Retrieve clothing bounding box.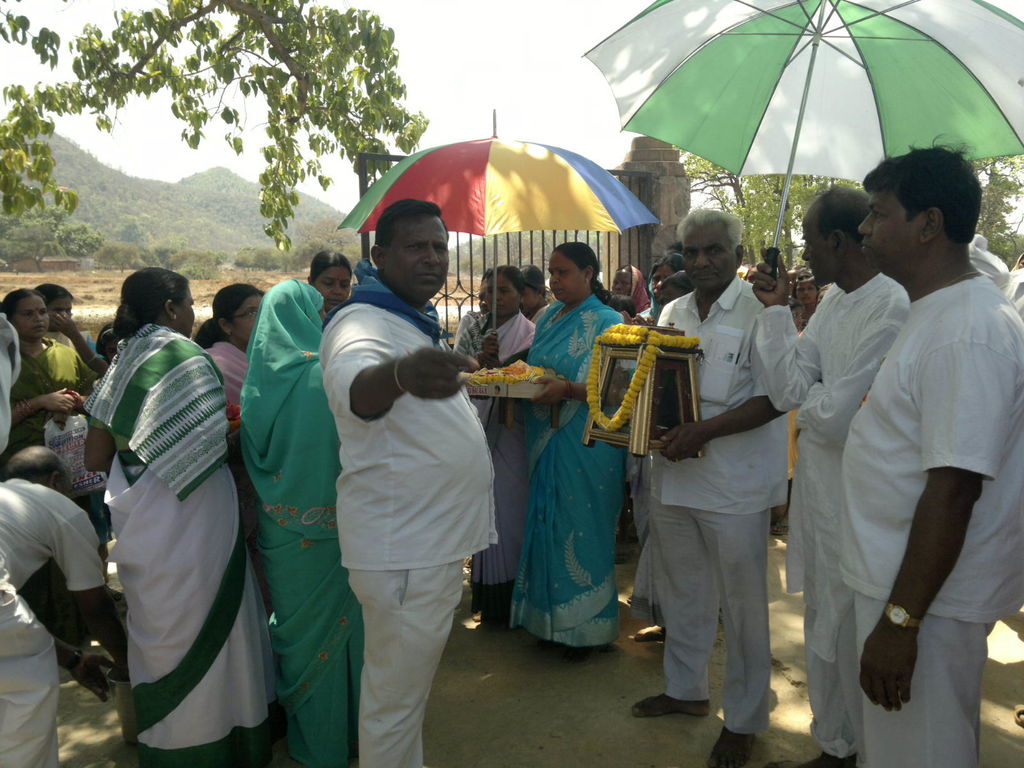
Bounding box: locate(0, 467, 151, 767).
